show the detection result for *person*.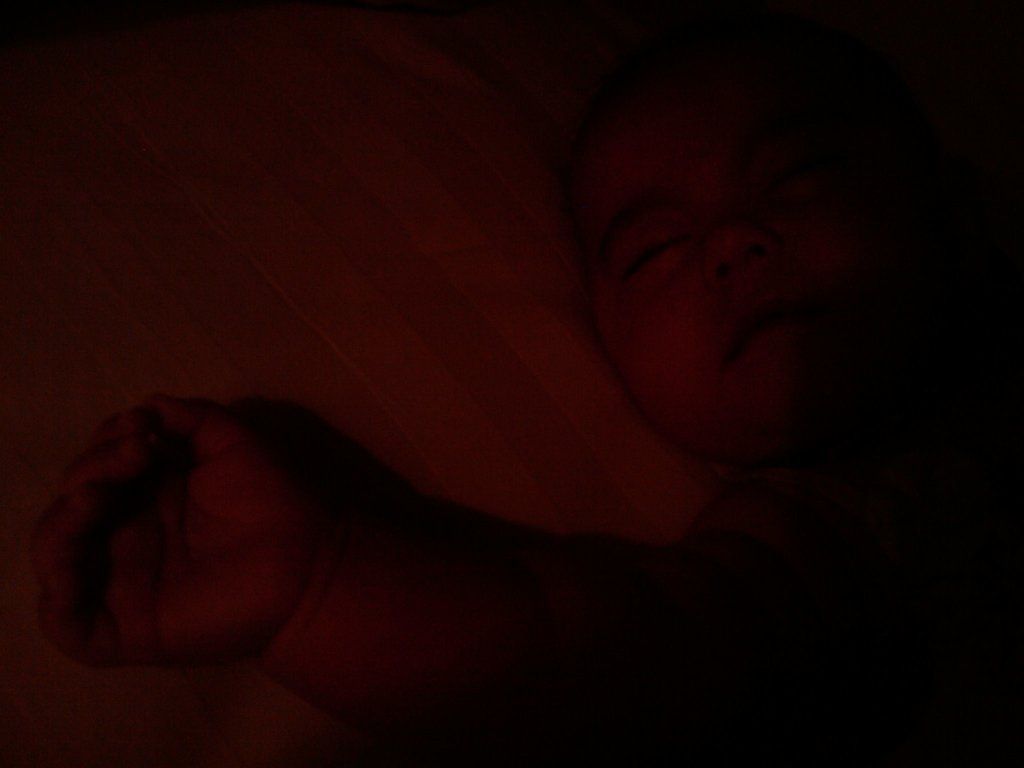
(x1=76, y1=24, x2=946, y2=739).
